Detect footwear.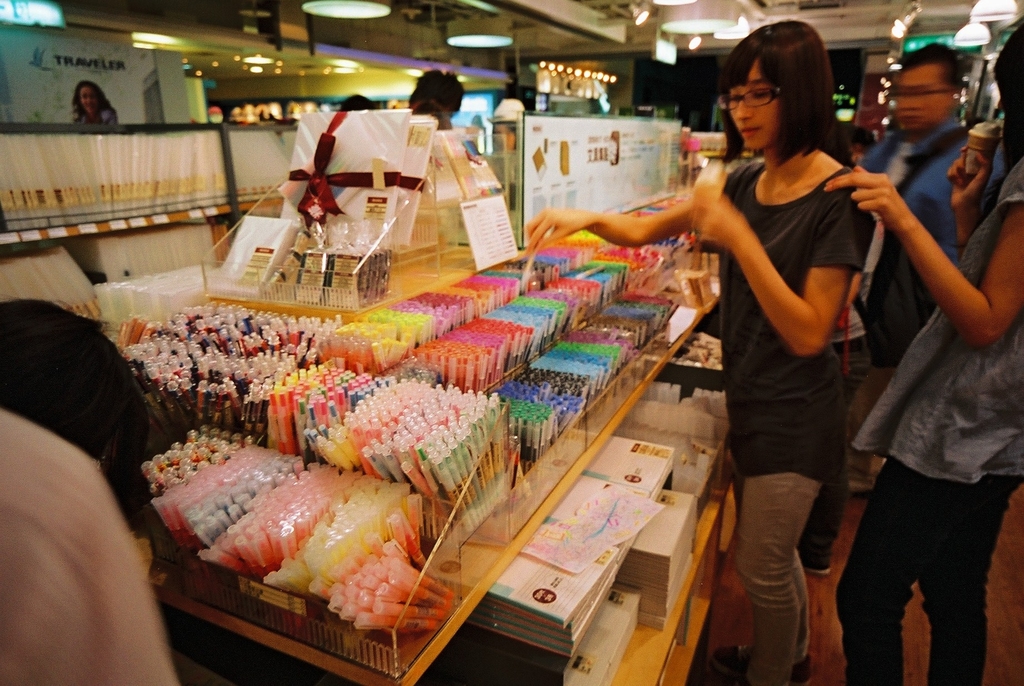
Detected at region(711, 642, 811, 685).
